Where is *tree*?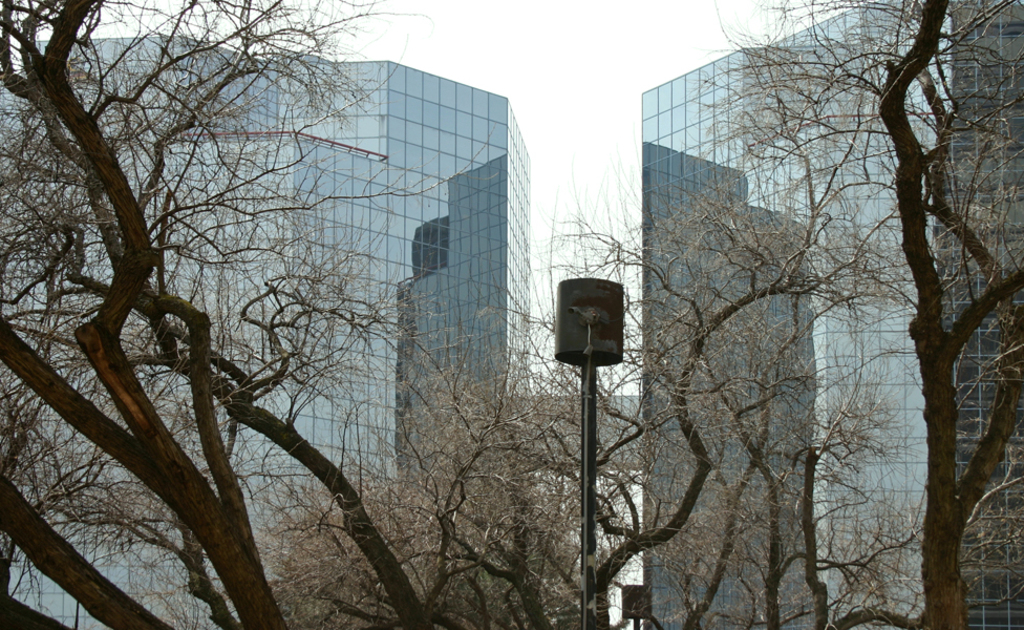
0:0:1023:629.
